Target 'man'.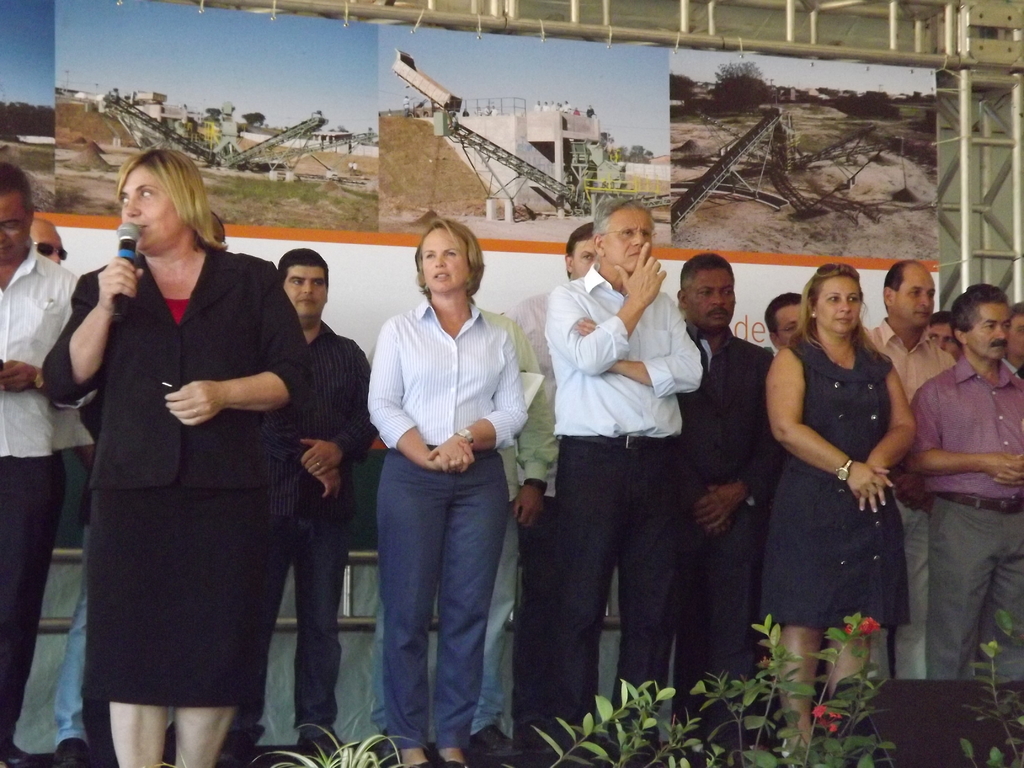
Target region: [left=505, top=221, right=599, bottom=738].
